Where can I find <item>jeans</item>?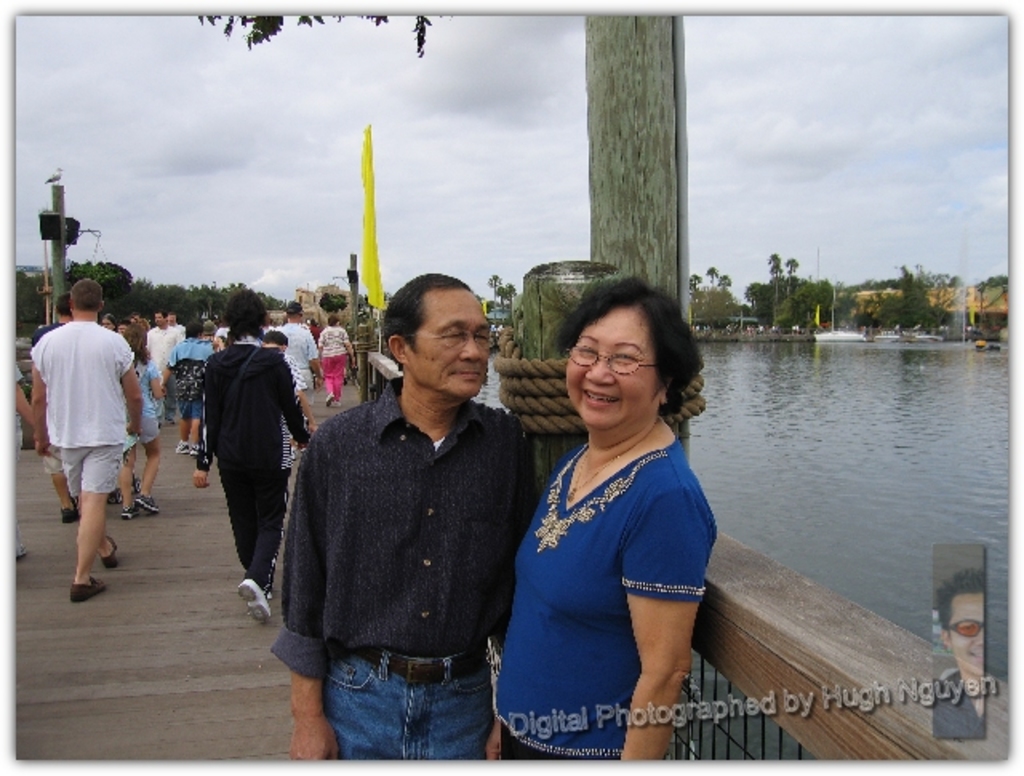
You can find it at crop(58, 445, 125, 498).
